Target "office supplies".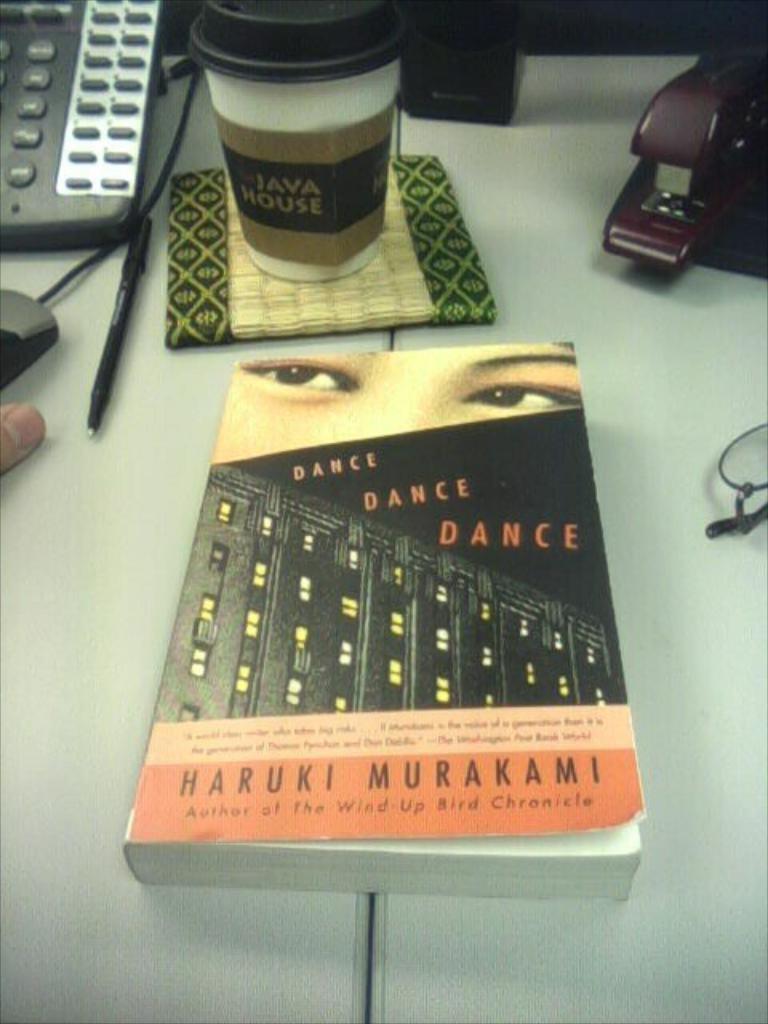
Target region: (x1=85, y1=210, x2=139, y2=432).
